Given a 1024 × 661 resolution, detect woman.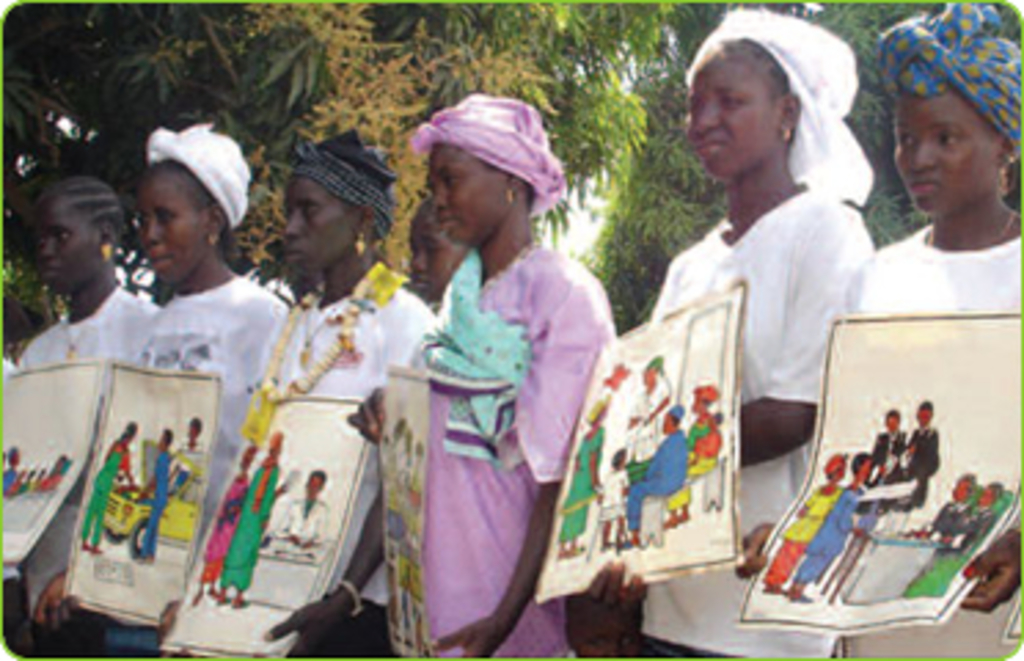
x1=91 y1=118 x2=308 y2=655.
